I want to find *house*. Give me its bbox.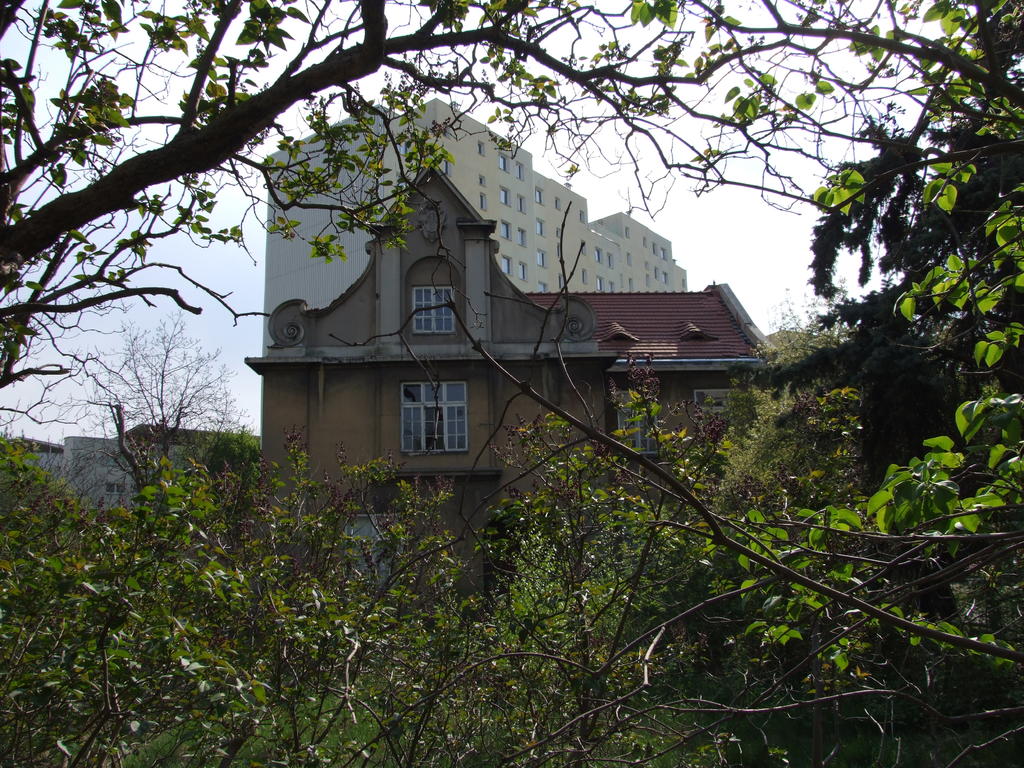
(left=252, top=117, right=597, bottom=297).
